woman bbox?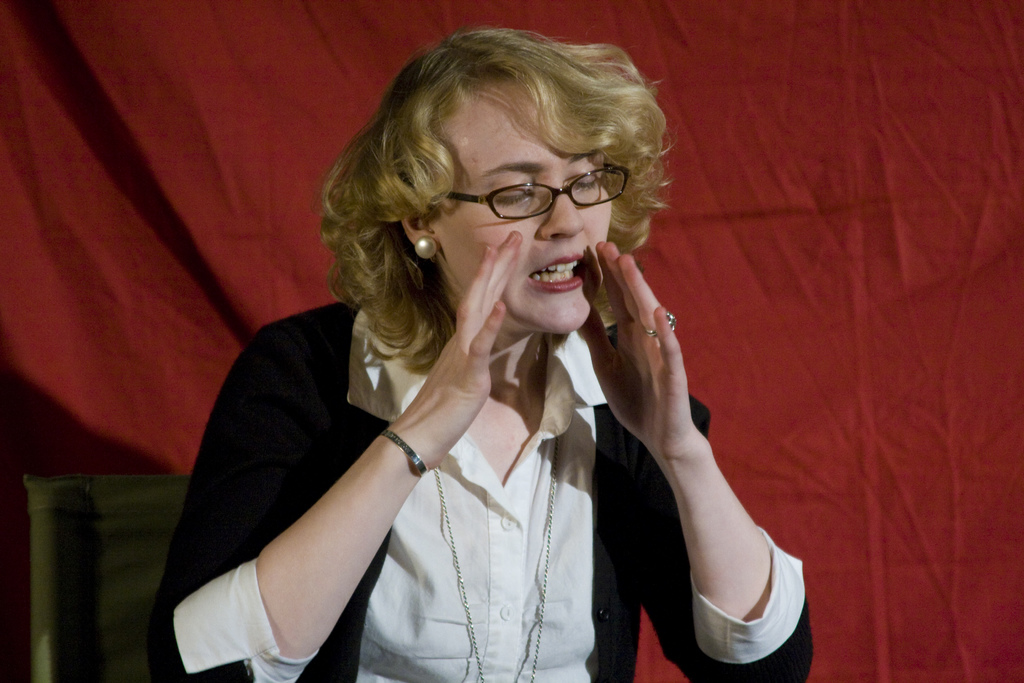
[191,38,735,682]
